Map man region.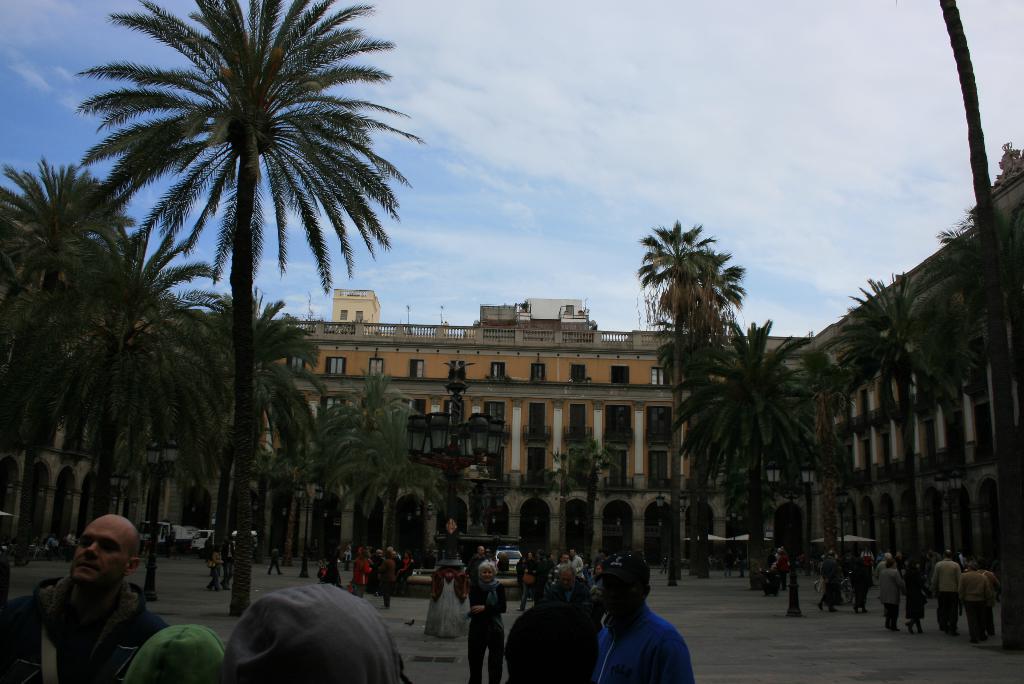
Mapped to <region>556, 551, 576, 573</region>.
